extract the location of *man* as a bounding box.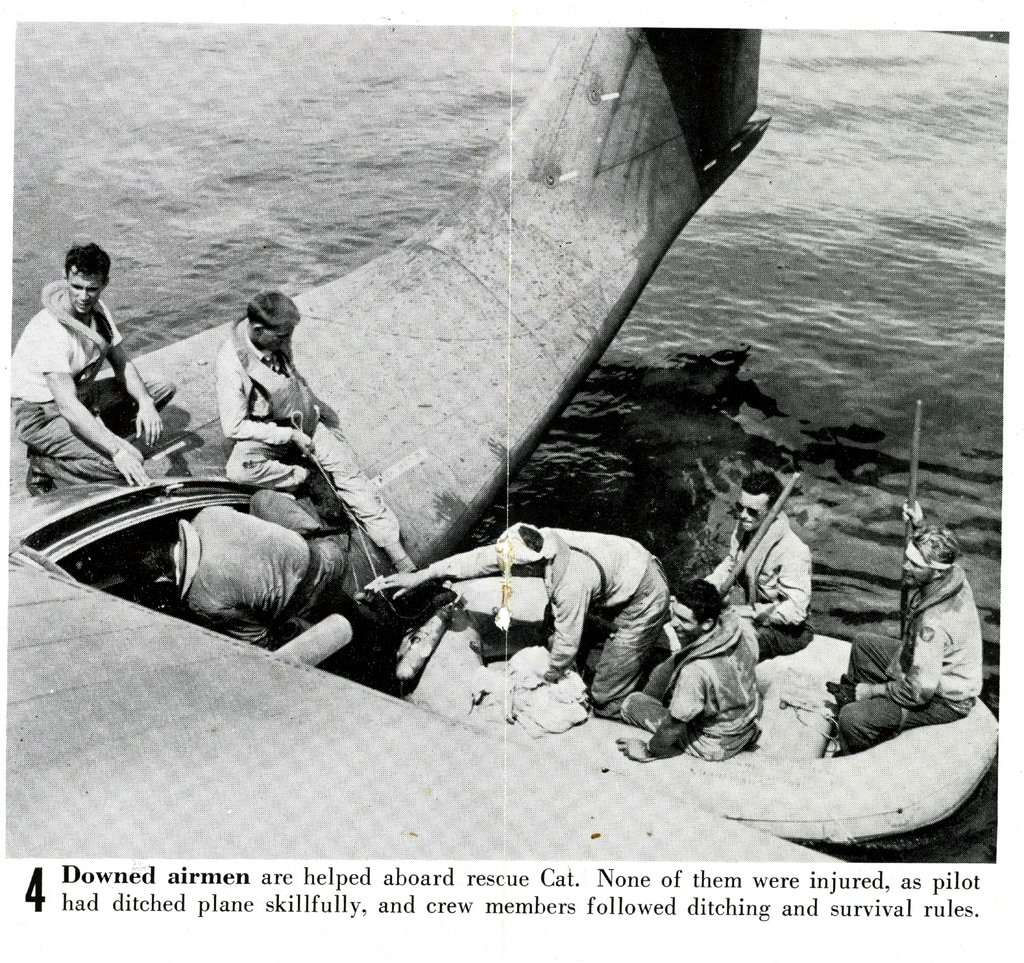
<region>182, 288, 359, 551</region>.
